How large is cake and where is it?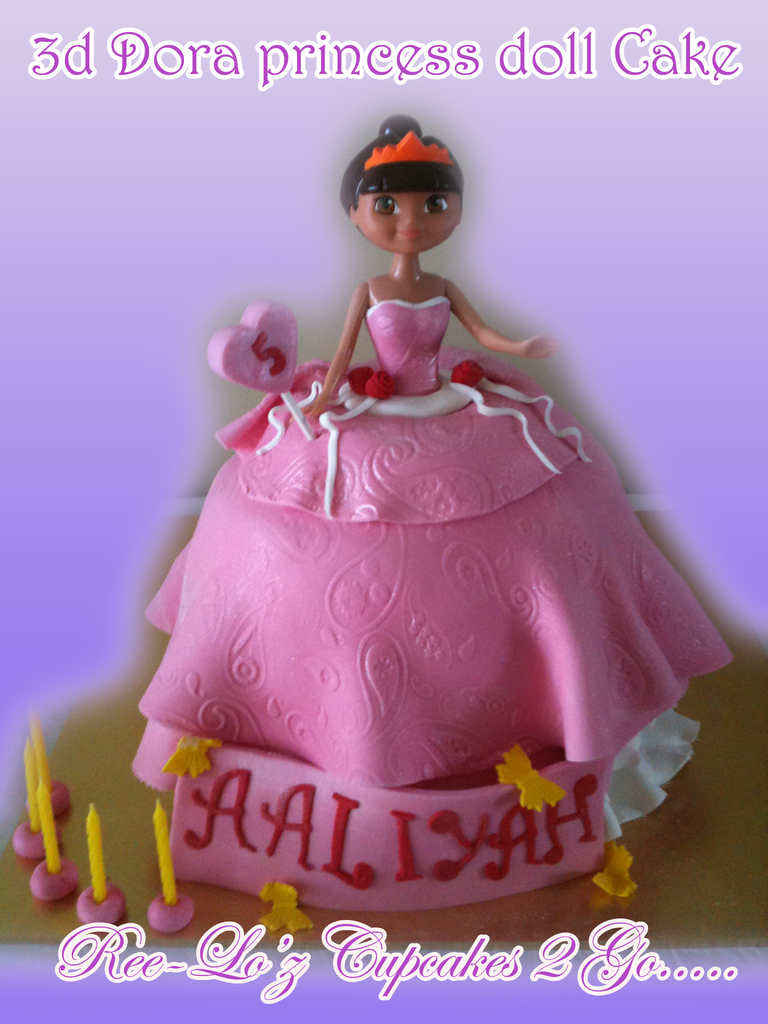
Bounding box: 132:113:739:911.
